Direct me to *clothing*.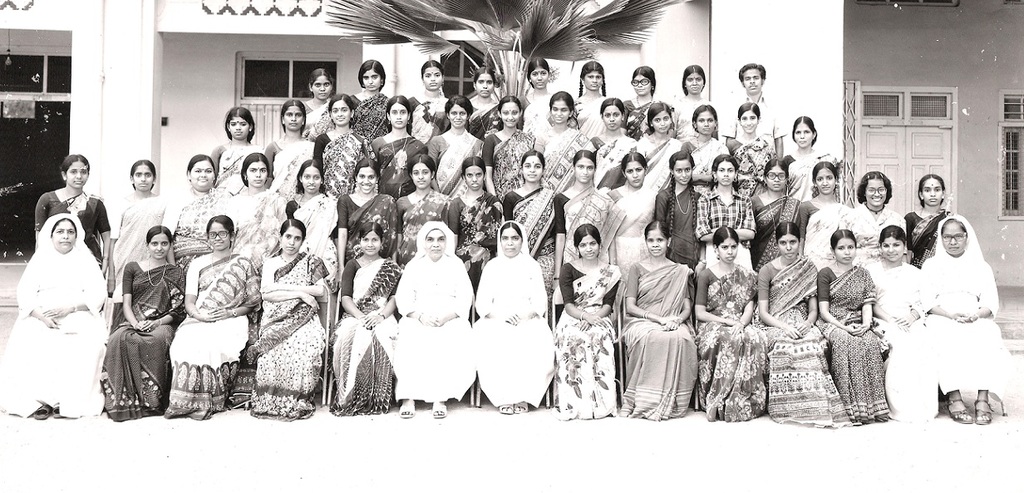
Direction: bbox=(840, 207, 892, 259).
